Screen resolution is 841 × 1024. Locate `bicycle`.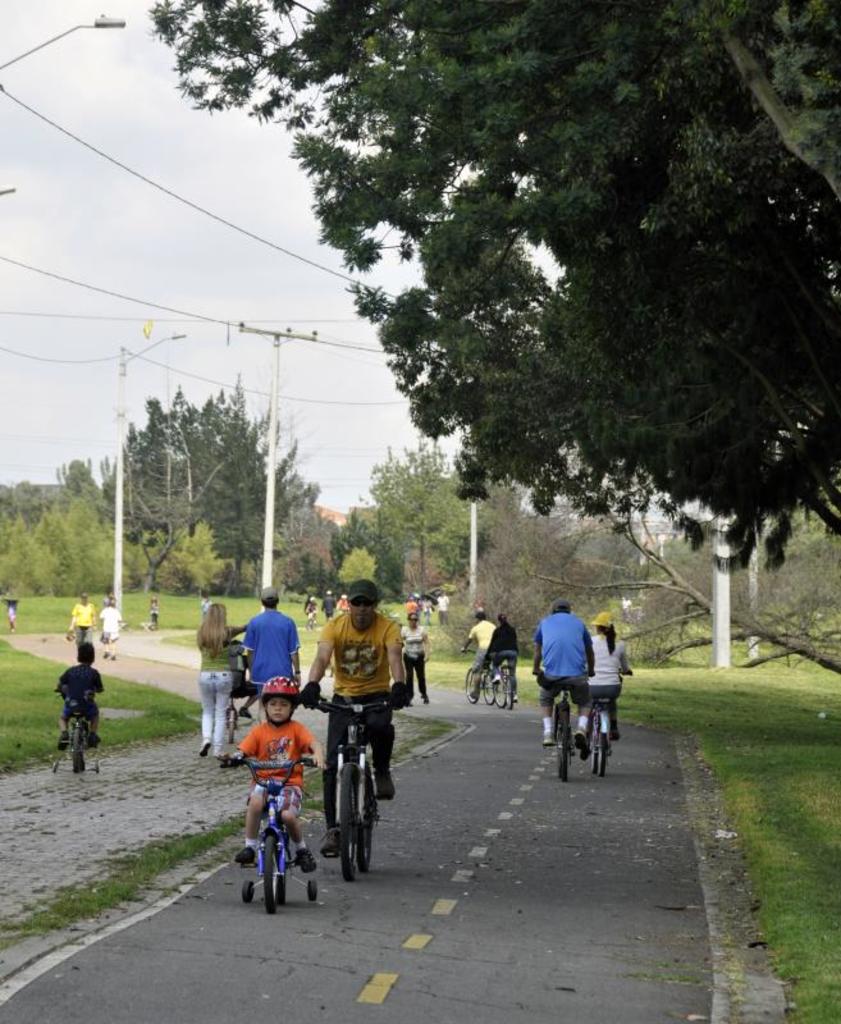
box(585, 667, 630, 773).
